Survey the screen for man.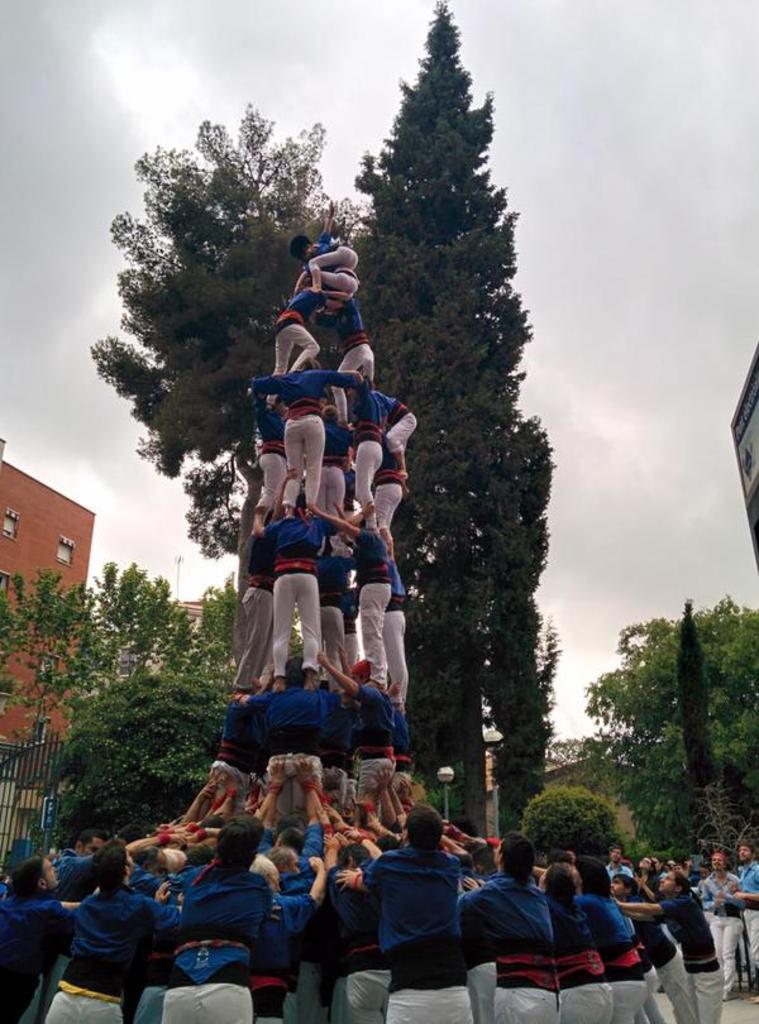
Survey found: l=737, t=841, r=758, b=1005.
